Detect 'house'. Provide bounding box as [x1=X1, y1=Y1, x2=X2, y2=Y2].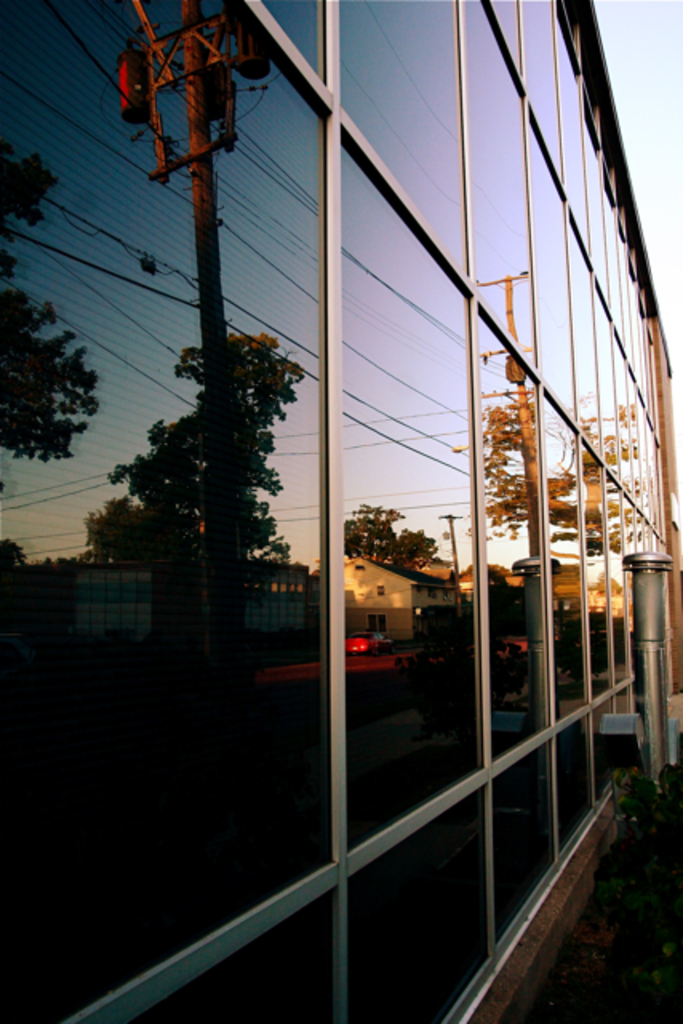
[x1=13, y1=547, x2=168, y2=646].
